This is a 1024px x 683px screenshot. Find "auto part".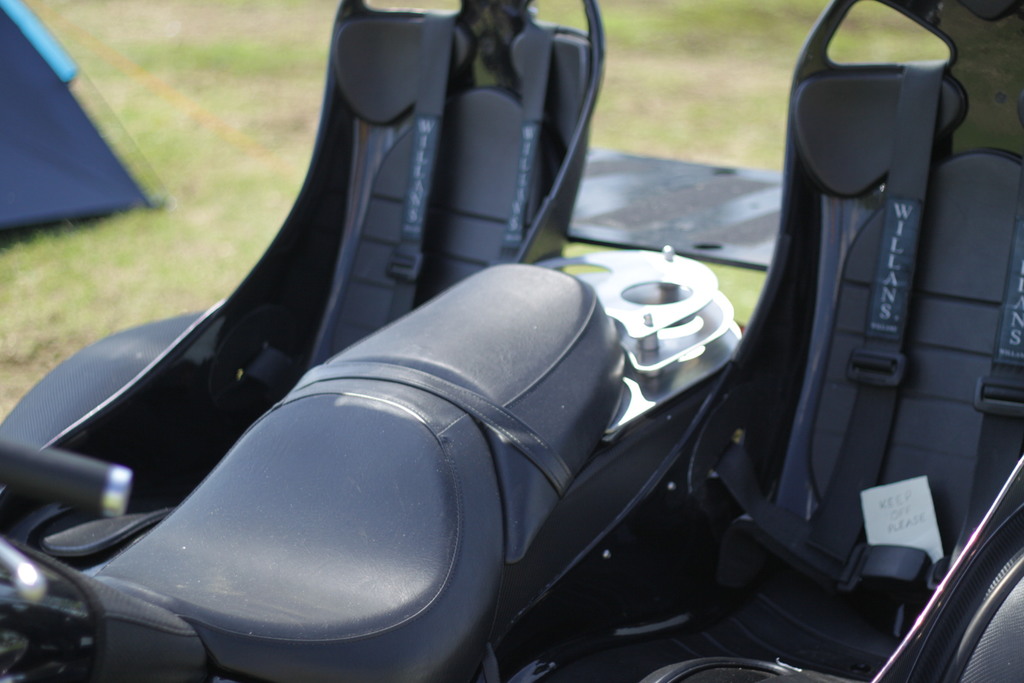
Bounding box: 159 33 957 682.
